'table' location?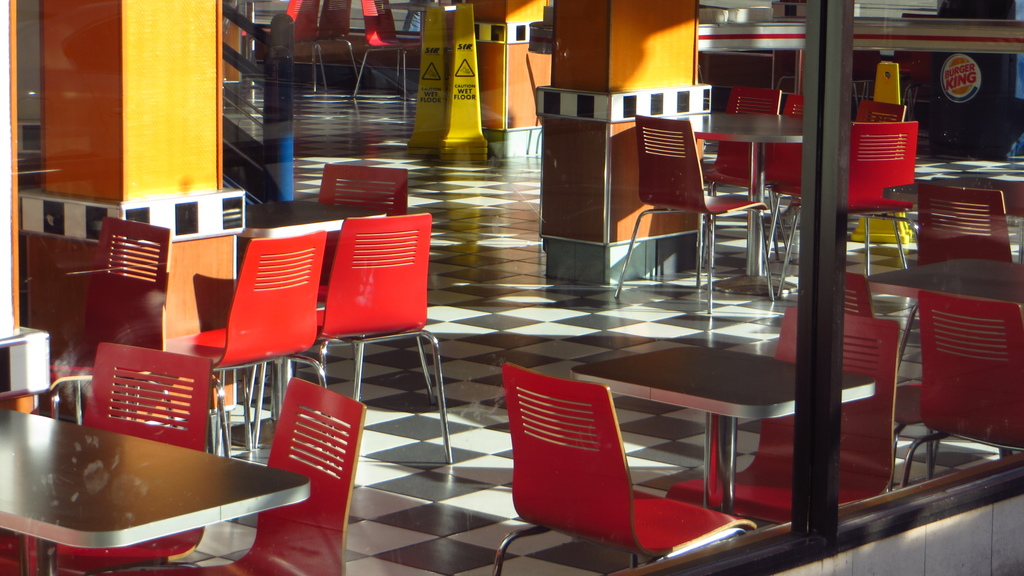
0,399,312,565
